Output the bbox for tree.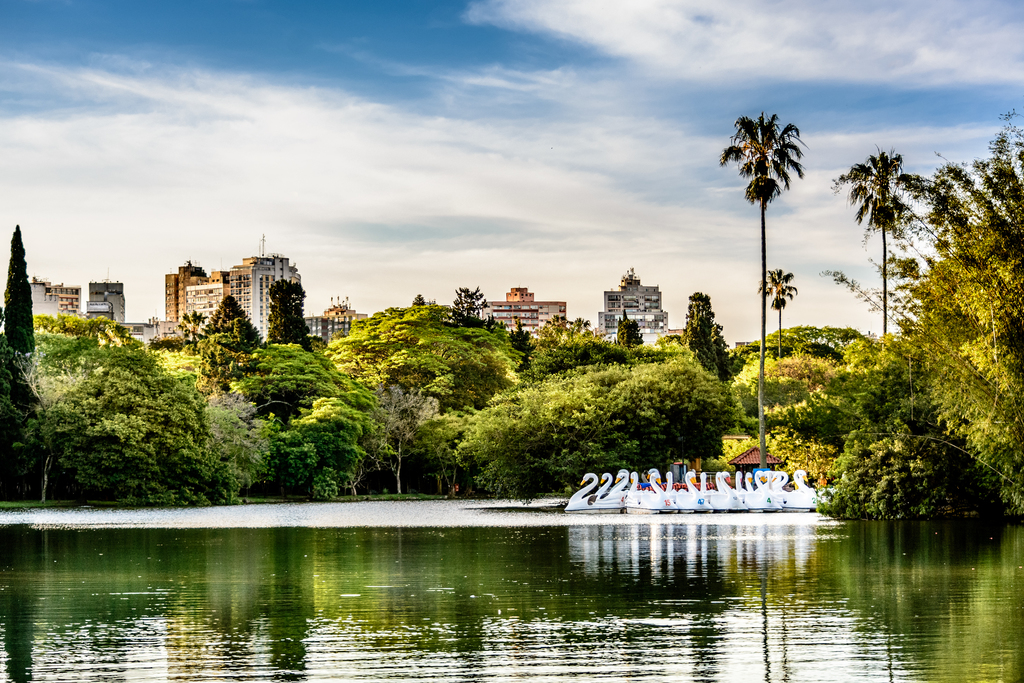
[0,226,47,332].
